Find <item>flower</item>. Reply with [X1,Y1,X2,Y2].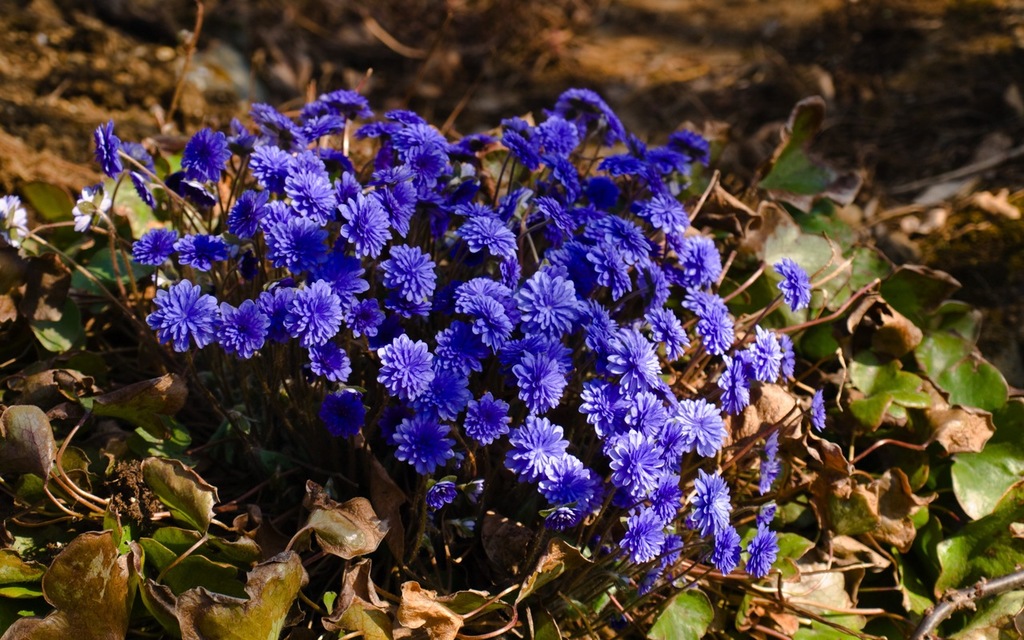
[537,150,582,190].
